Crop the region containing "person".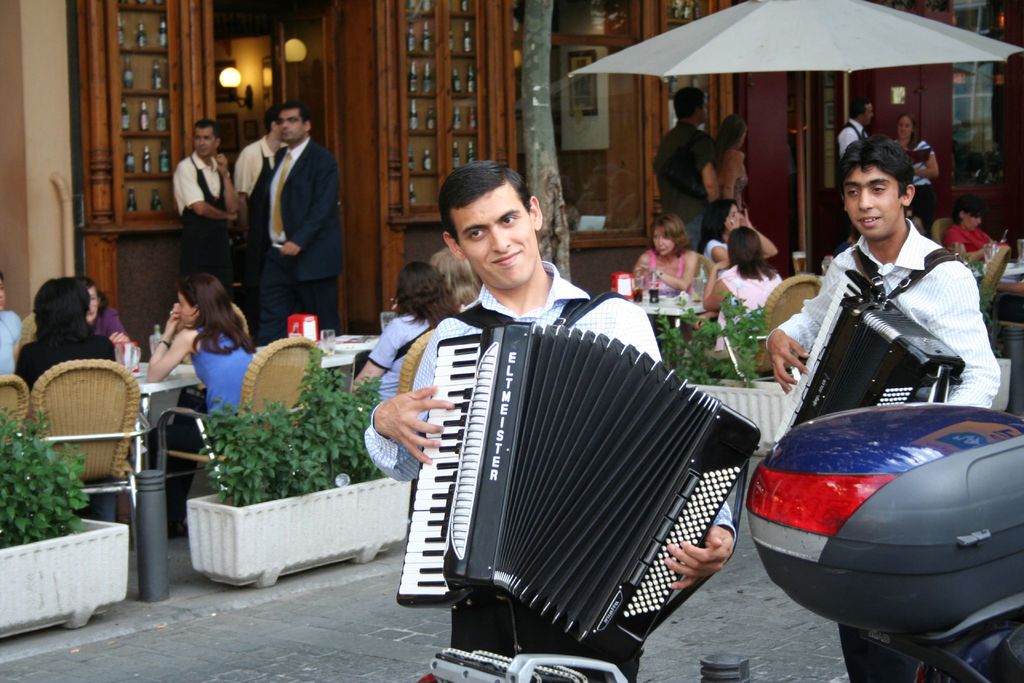
Crop region: [x1=232, y1=108, x2=288, y2=290].
